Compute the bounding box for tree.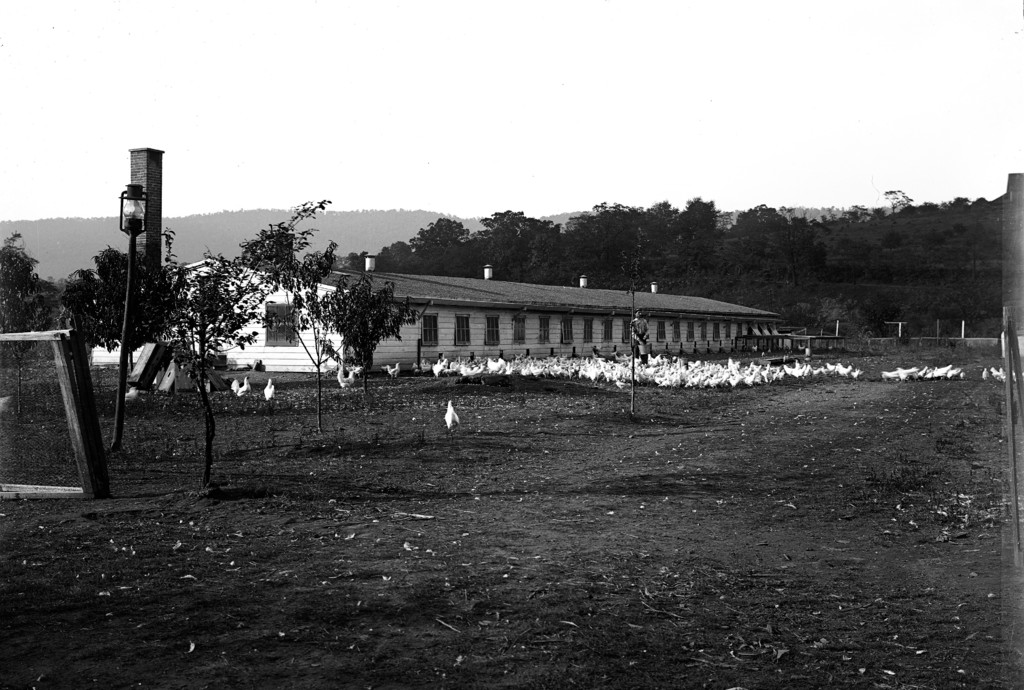
[295,247,395,389].
